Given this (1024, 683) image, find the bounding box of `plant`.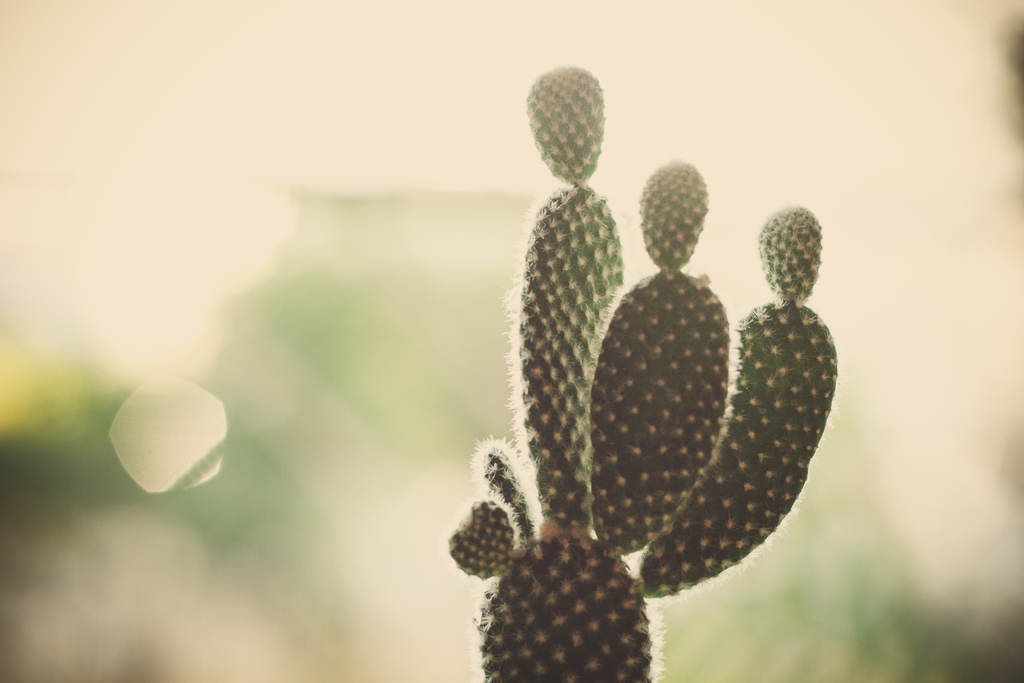
(445, 68, 838, 682).
